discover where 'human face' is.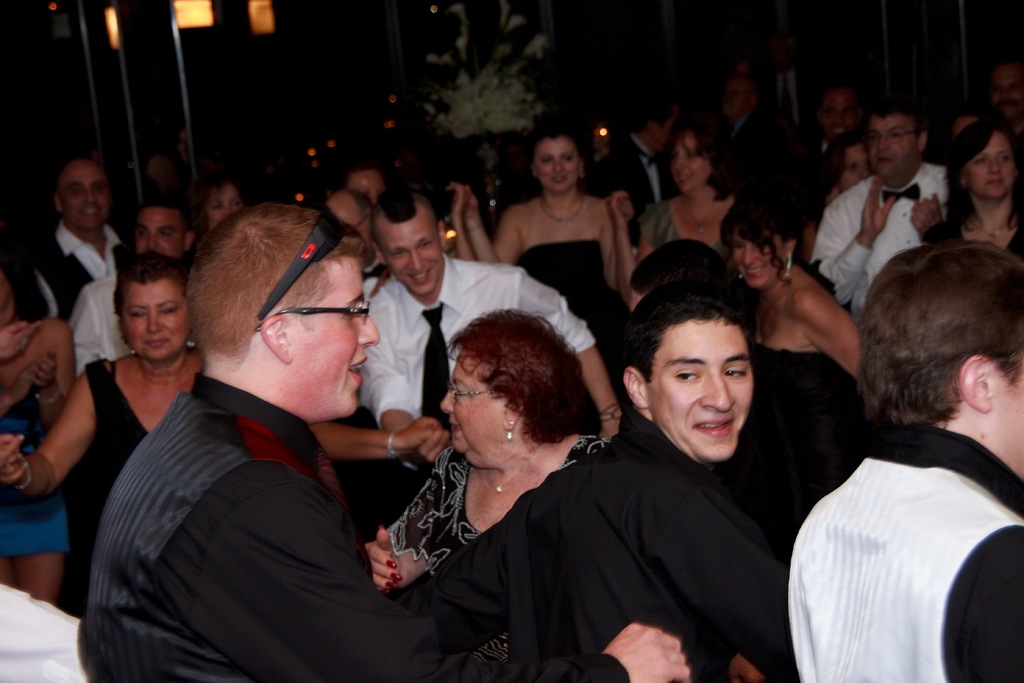
Discovered at [644, 319, 753, 462].
